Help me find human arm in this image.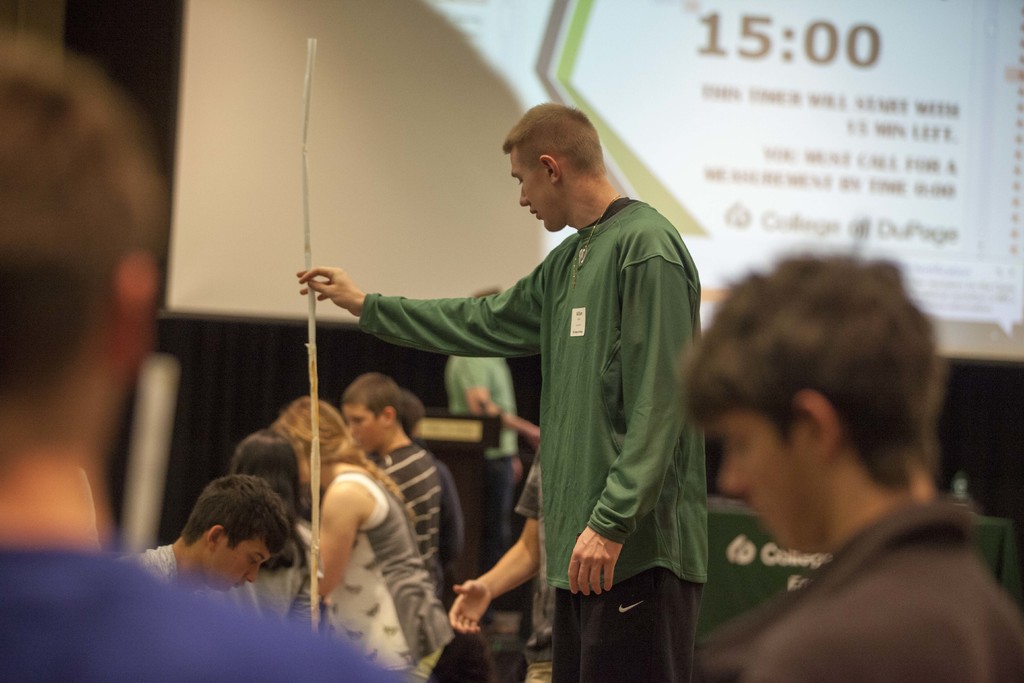
Found it: x1=568 y1=236 x2=699 y2=601.
